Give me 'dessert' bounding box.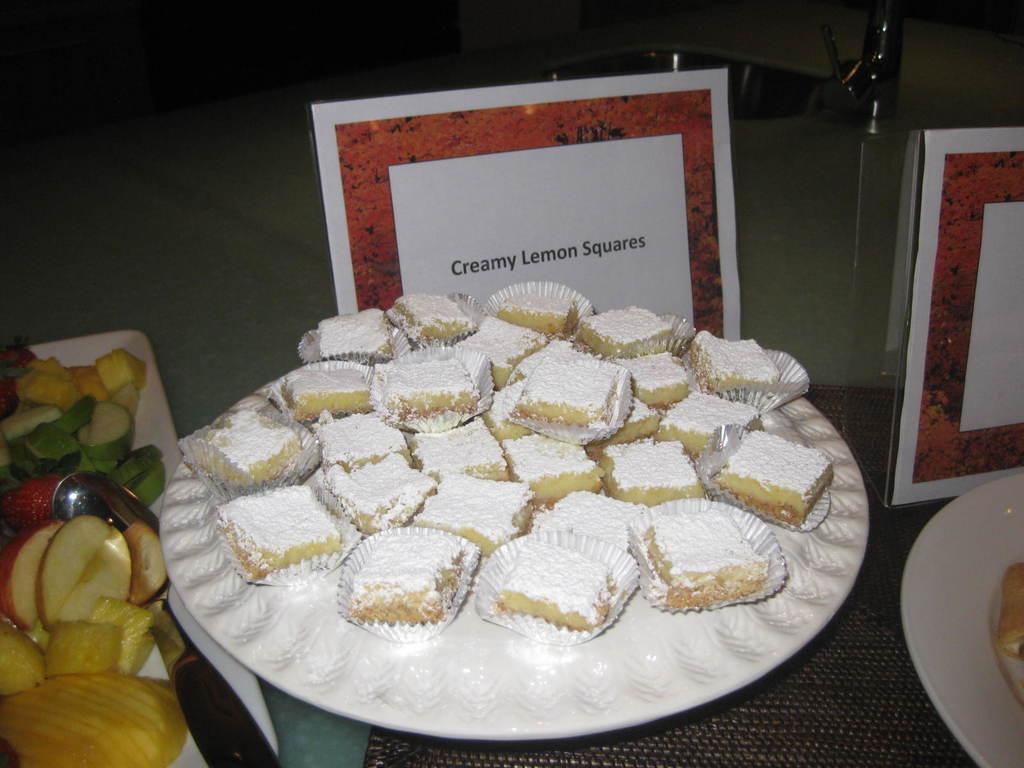
left=578, top=306, right=672, bottom=363.
